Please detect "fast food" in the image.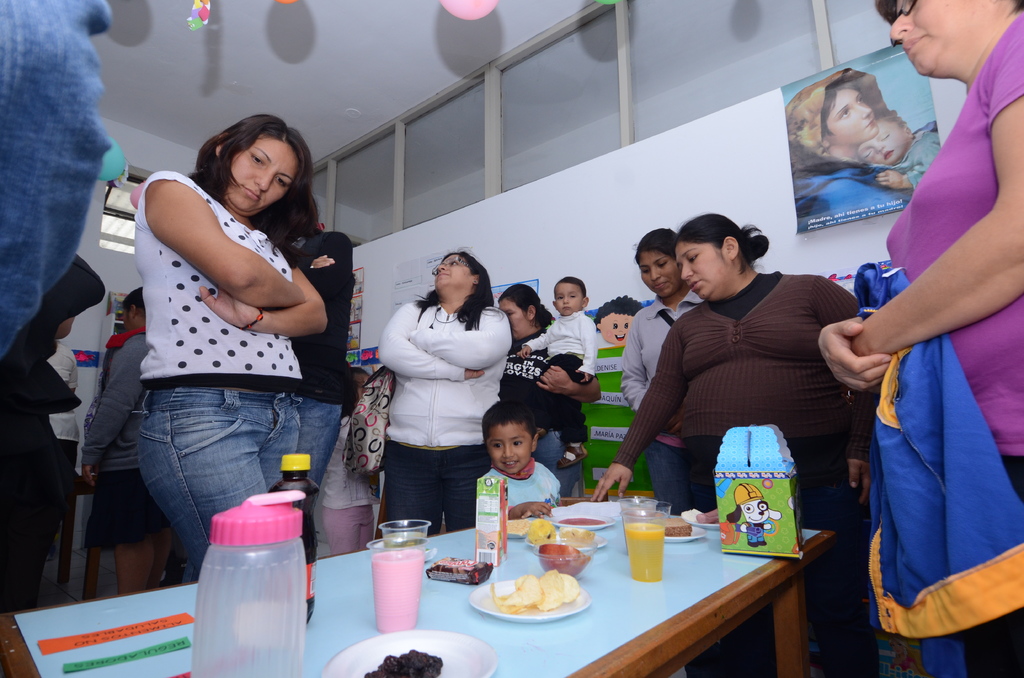
[532,511,558,545].
